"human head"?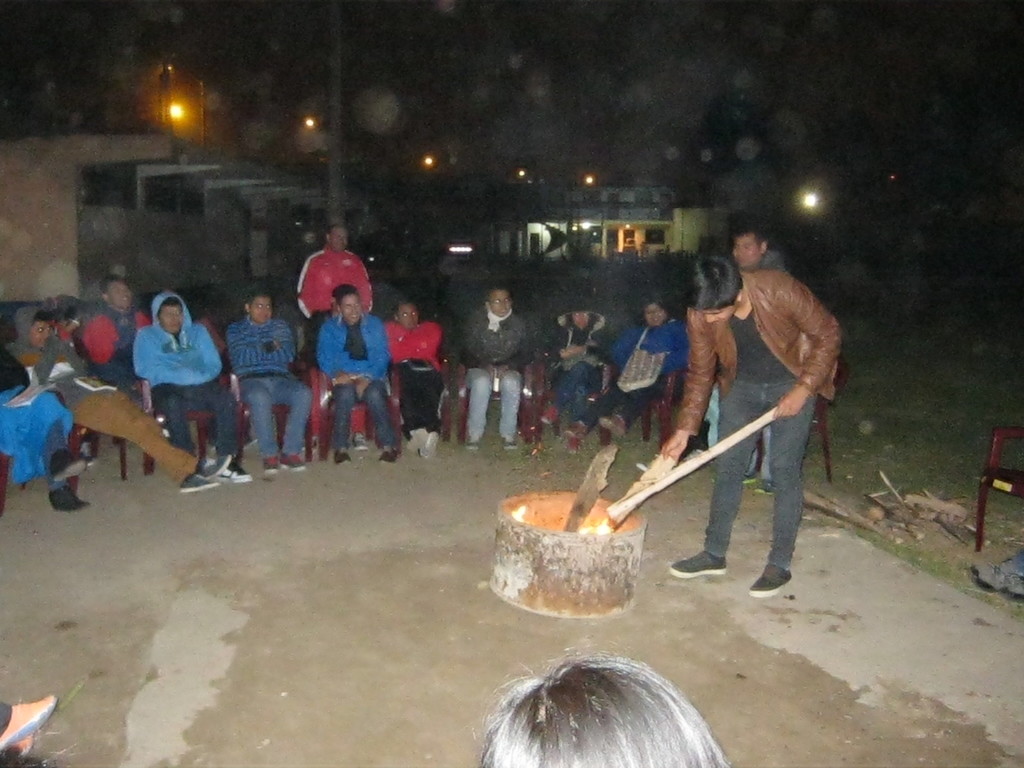
[left=732, top=228, right=769, bottom=268]
